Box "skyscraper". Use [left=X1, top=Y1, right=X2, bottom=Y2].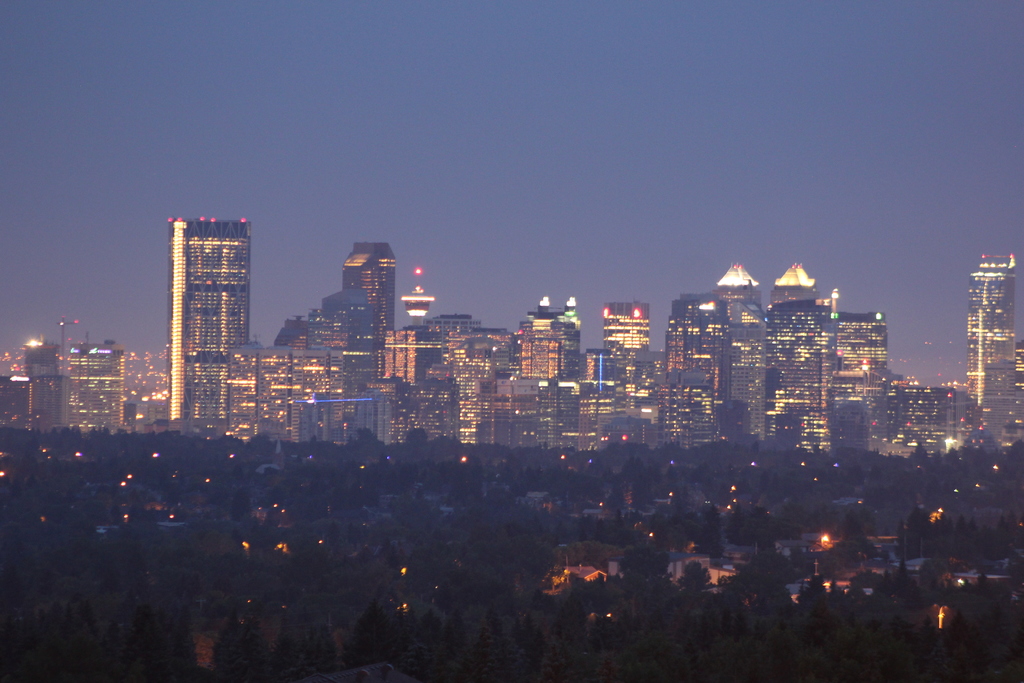
[left=964, top=257, right=1012, bottom=462].
